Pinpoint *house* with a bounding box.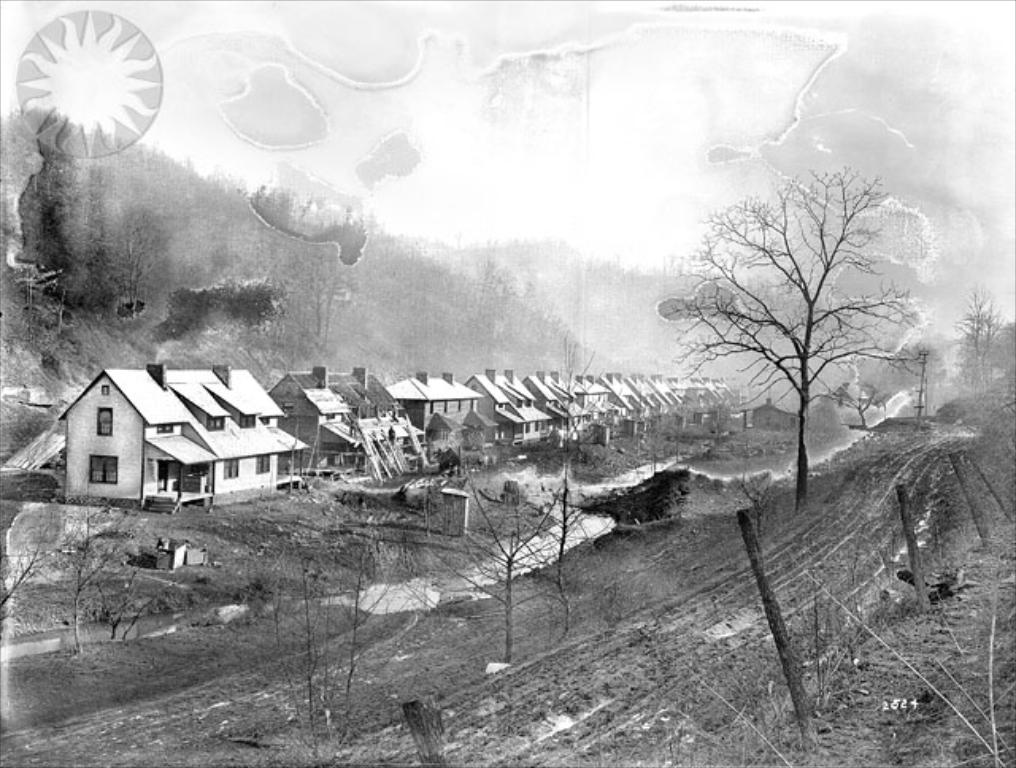
[56, 351, 310, 516].
